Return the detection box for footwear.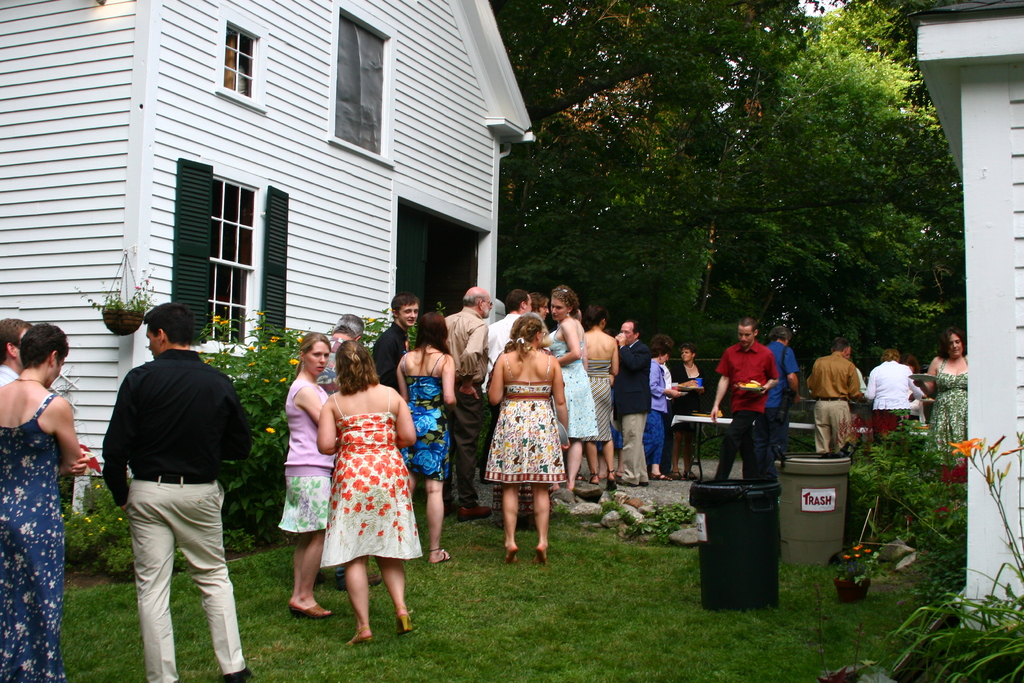
rect(600, 461, 612, 475).
